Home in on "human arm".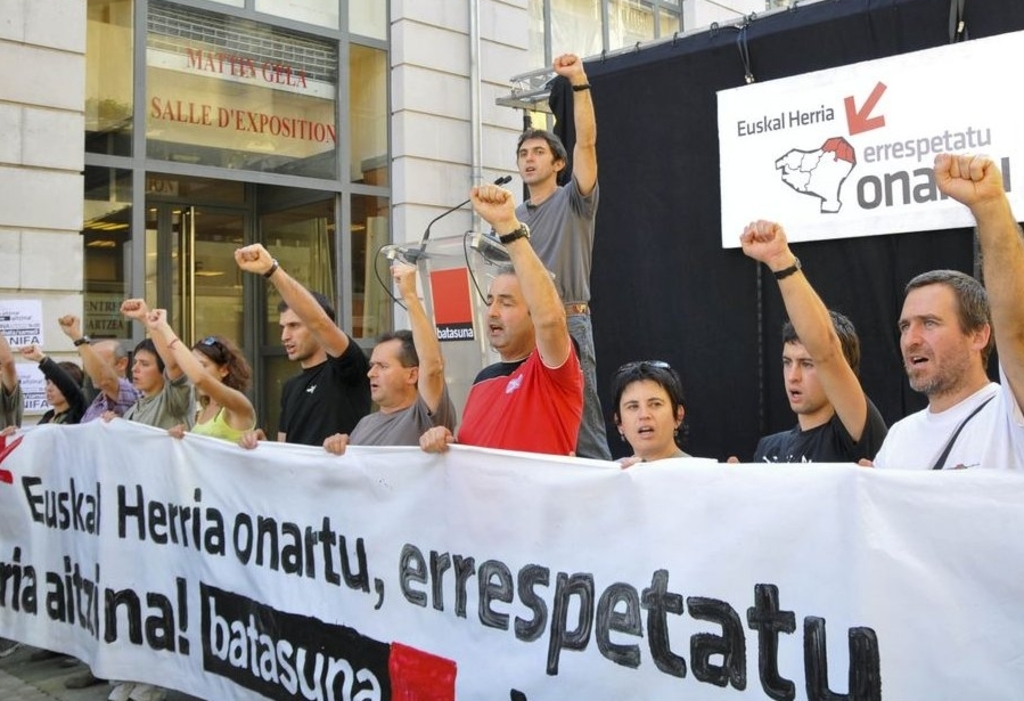
Homed in at x1=118 y1=290 x2=194 y2=406.
